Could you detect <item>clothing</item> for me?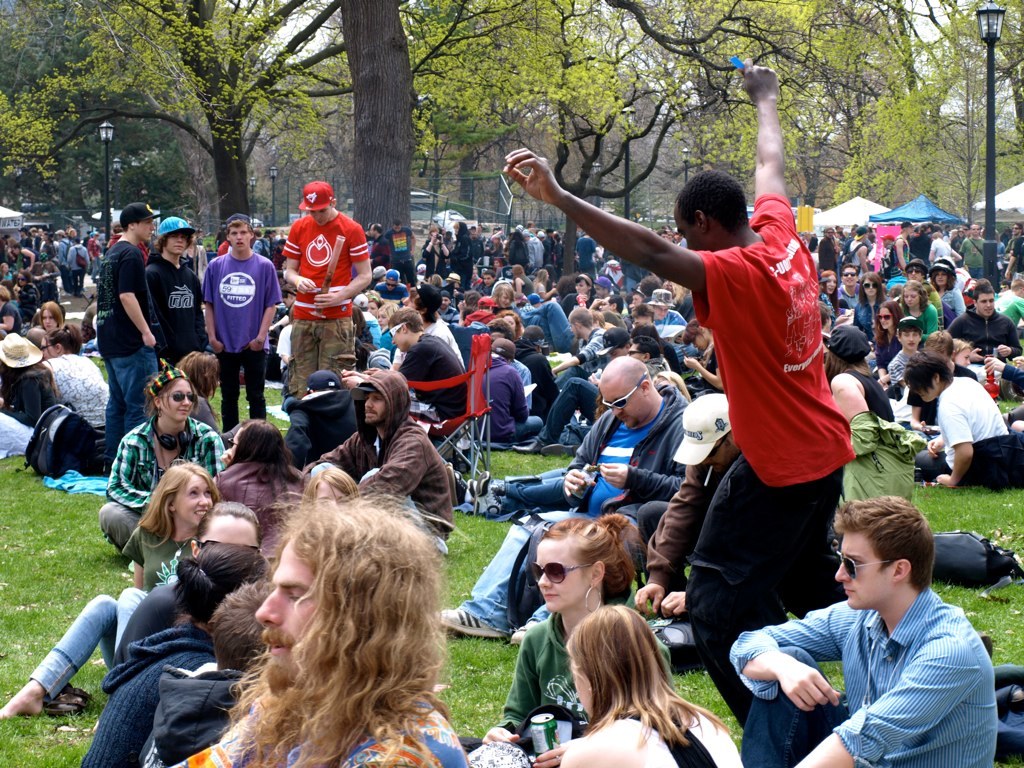
Detection result: bbox(57, 620, 218, 760).
